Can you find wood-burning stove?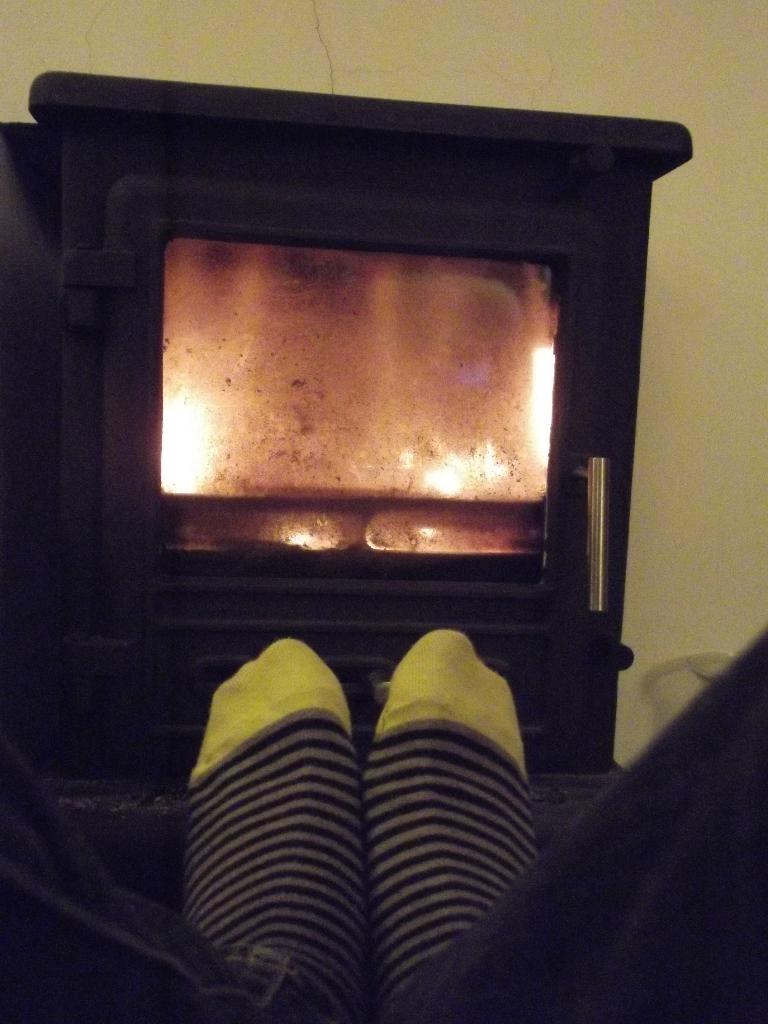
Yes, bounding box: 26:68:691:776.
